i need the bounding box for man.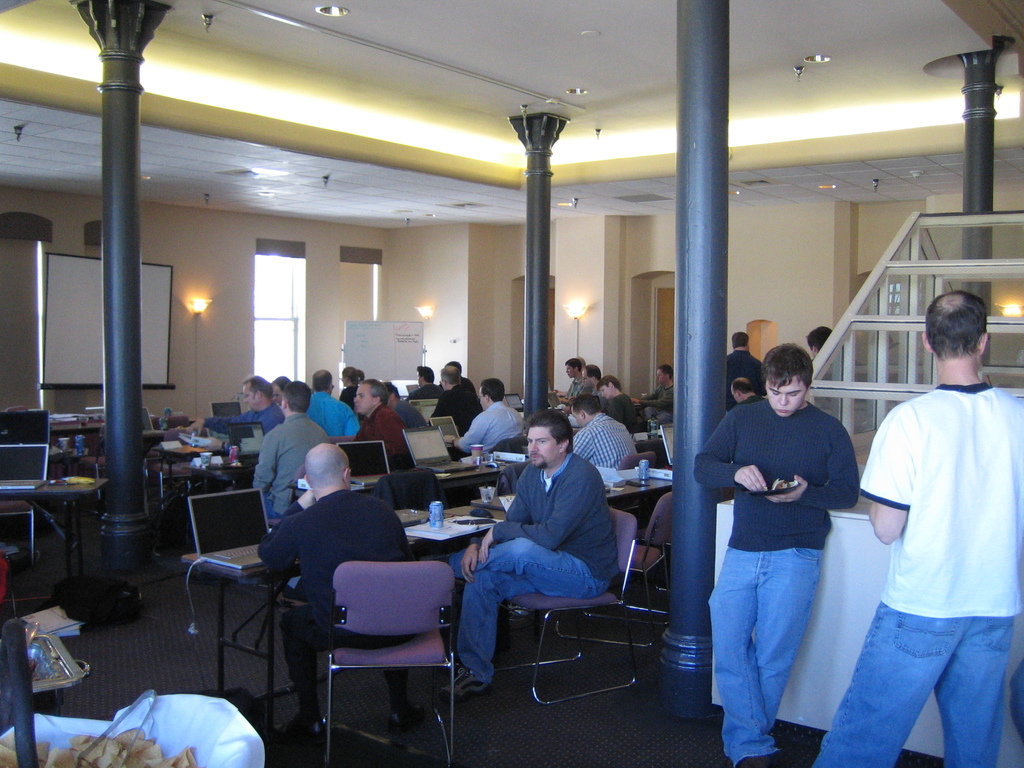
Here it is: 634 362 675 426.
